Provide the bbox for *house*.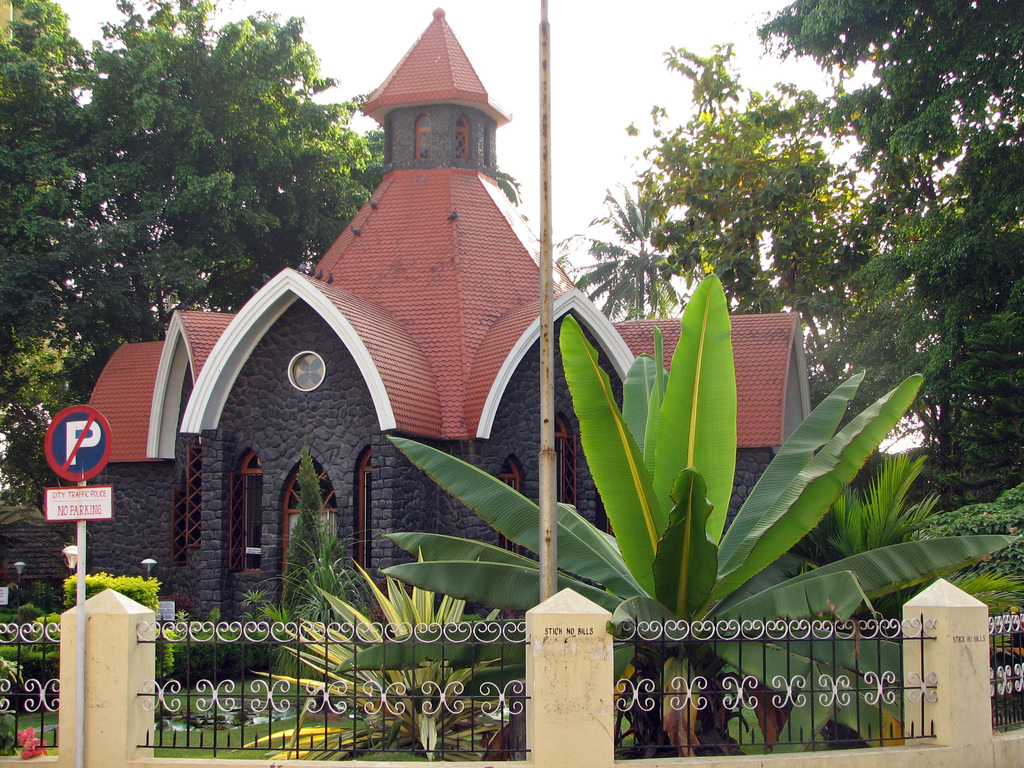
bbox=(88, 28, 753, 682).
